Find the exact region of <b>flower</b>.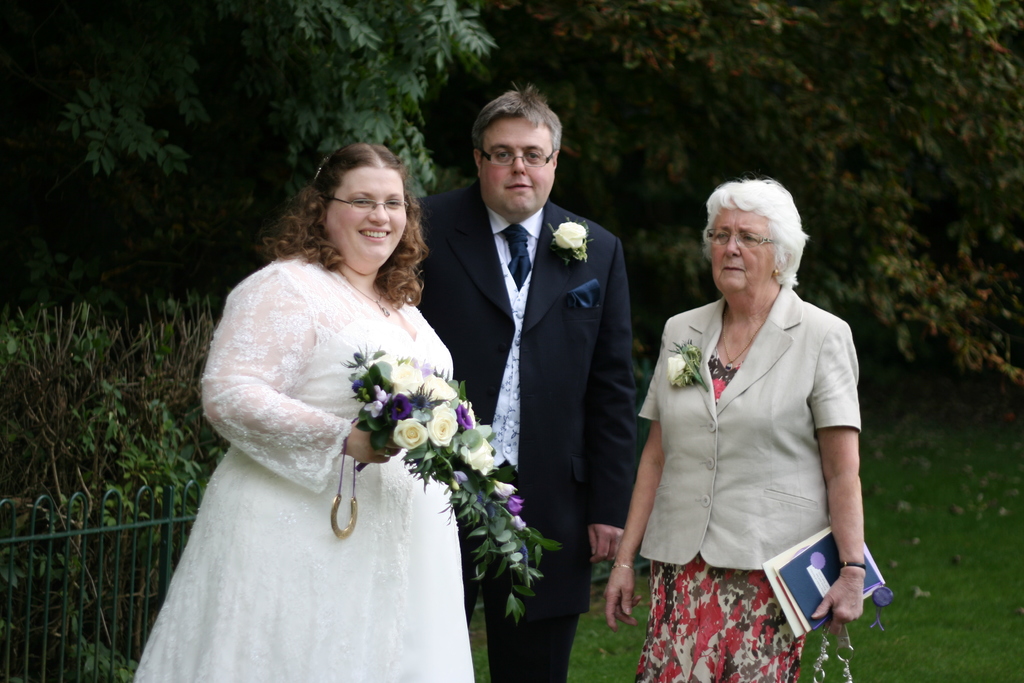
Exact region: bbox=(428, 375, 454, 398).
